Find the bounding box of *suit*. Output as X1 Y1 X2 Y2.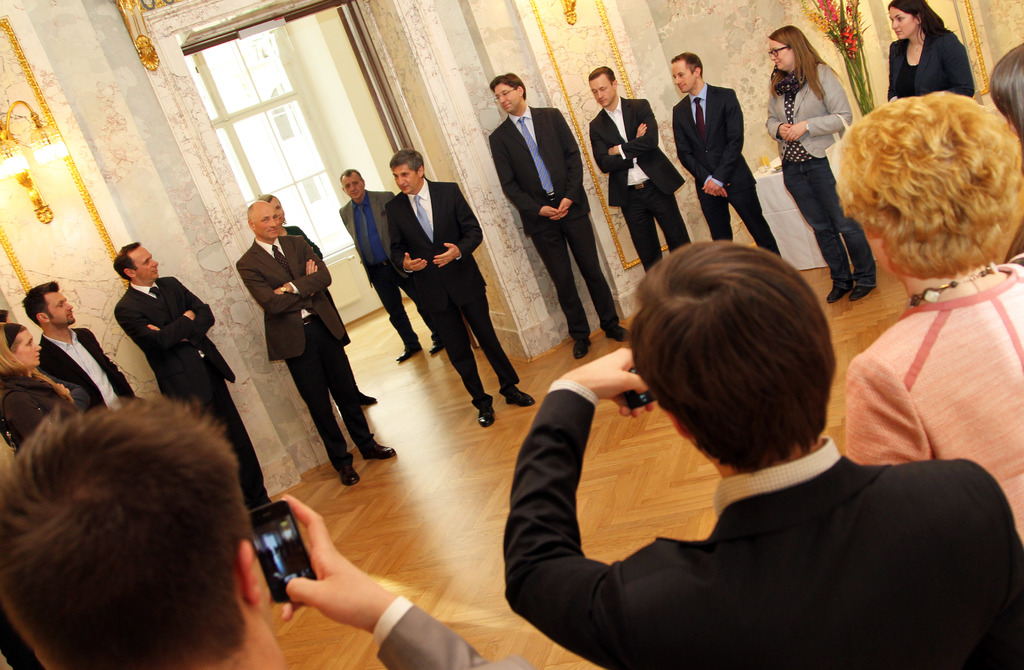
232 235 372 464.
